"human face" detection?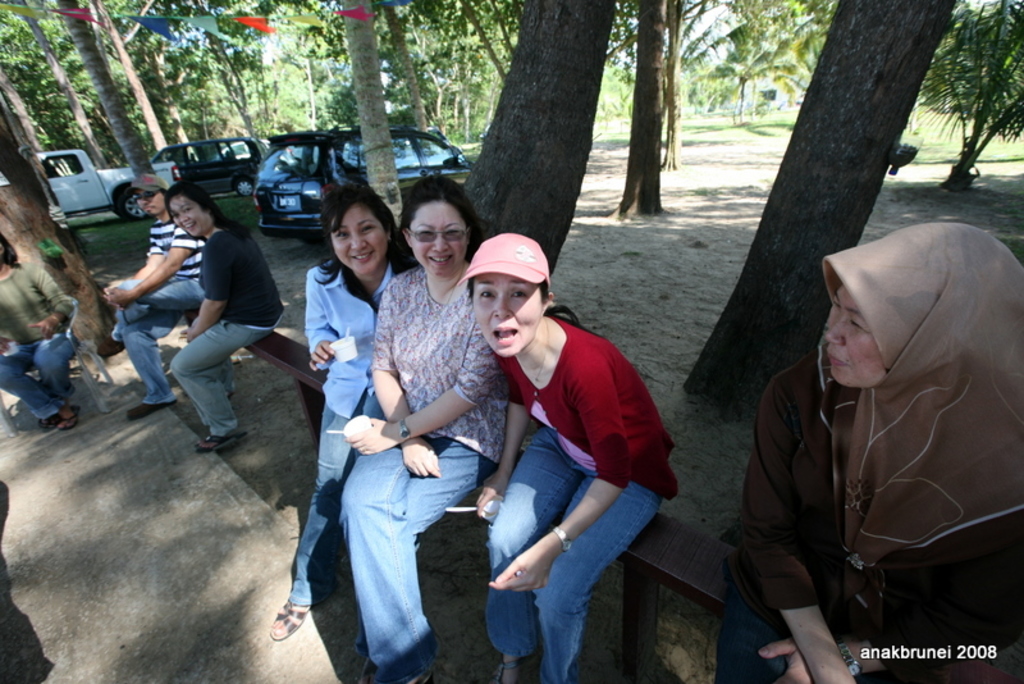
rect(408, 205, 470, 273)
